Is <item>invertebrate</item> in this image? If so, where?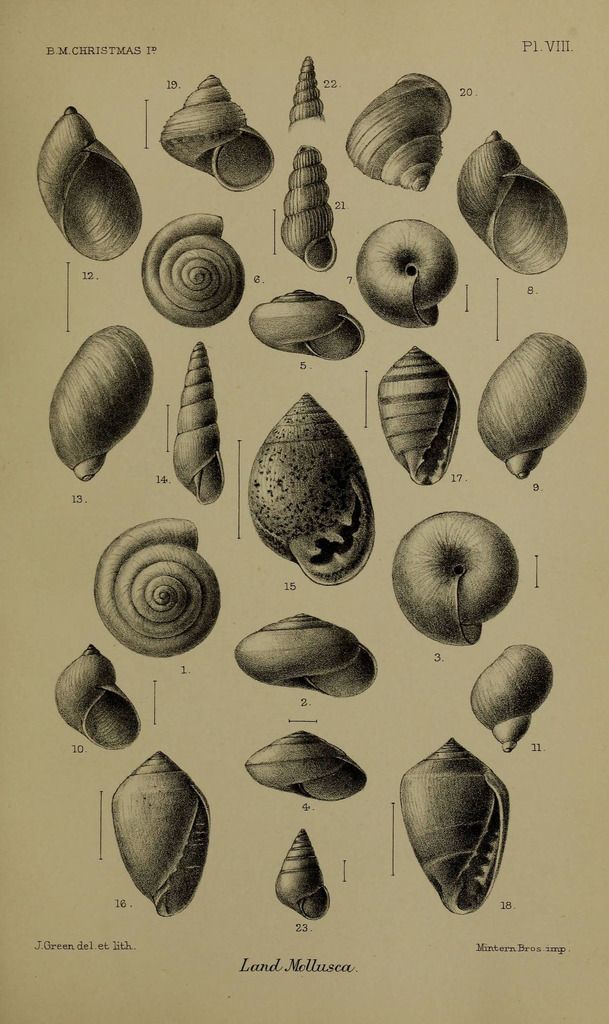
Yes, at BBox(248, 395, 376, 584).
